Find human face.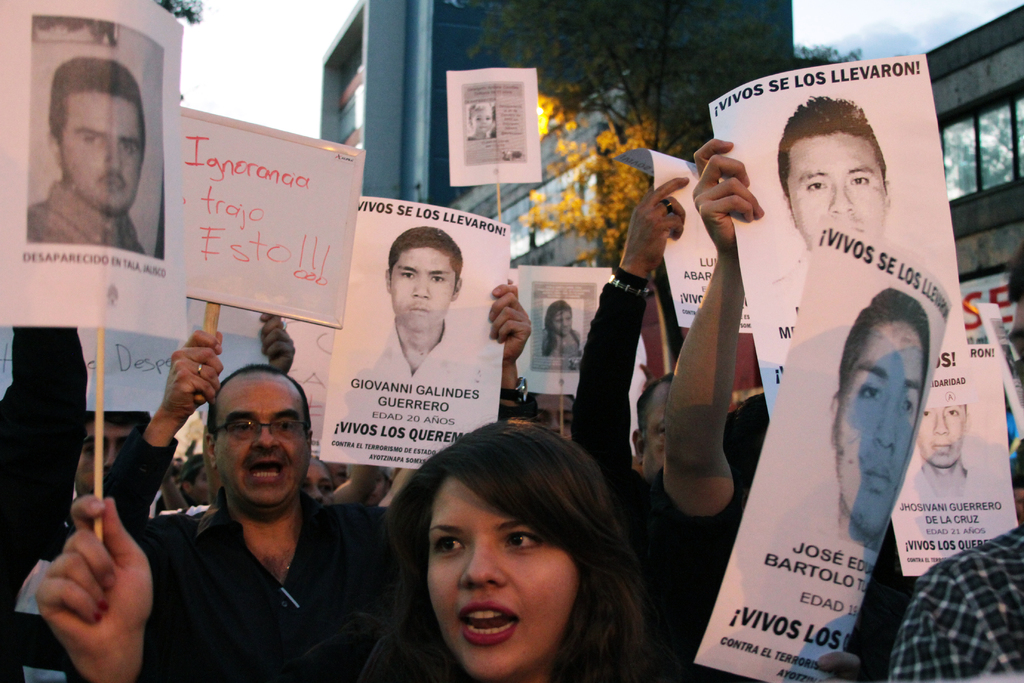
x1=216, y1=375, x2=307, y2=514.
